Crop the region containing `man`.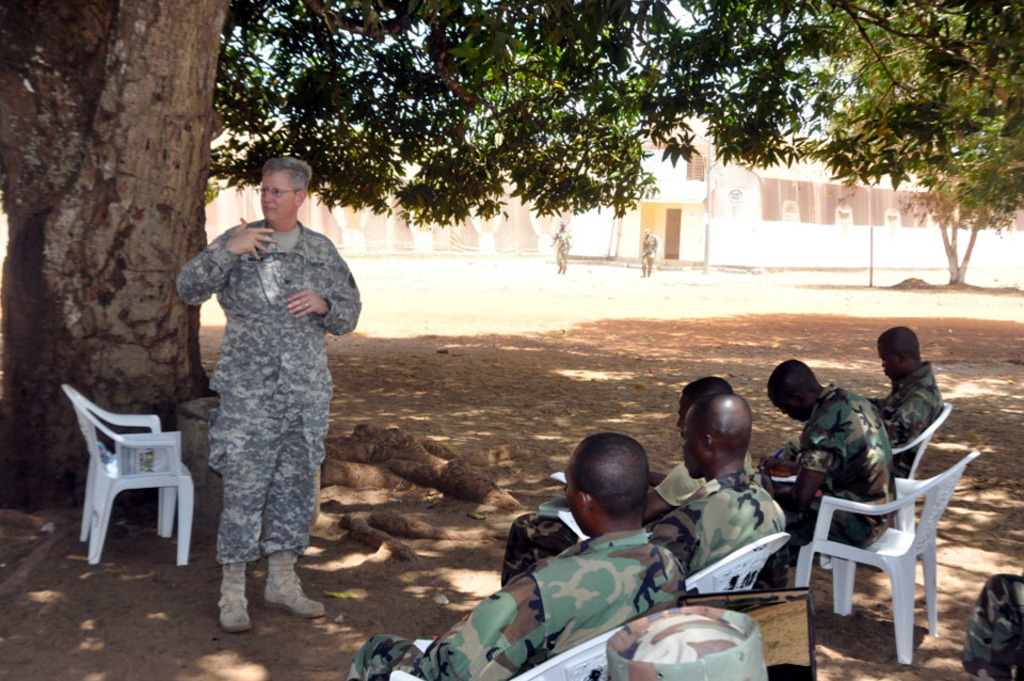
Crop region: (589, 603, 814, 680).
